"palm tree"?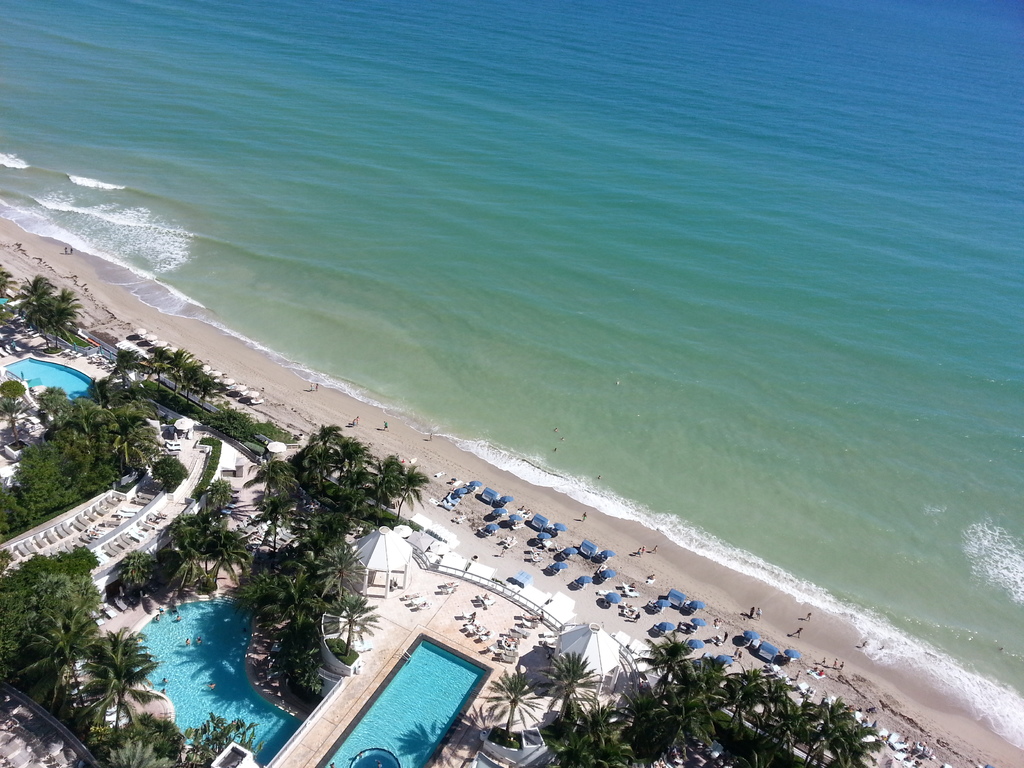
[634,660,650,716]
